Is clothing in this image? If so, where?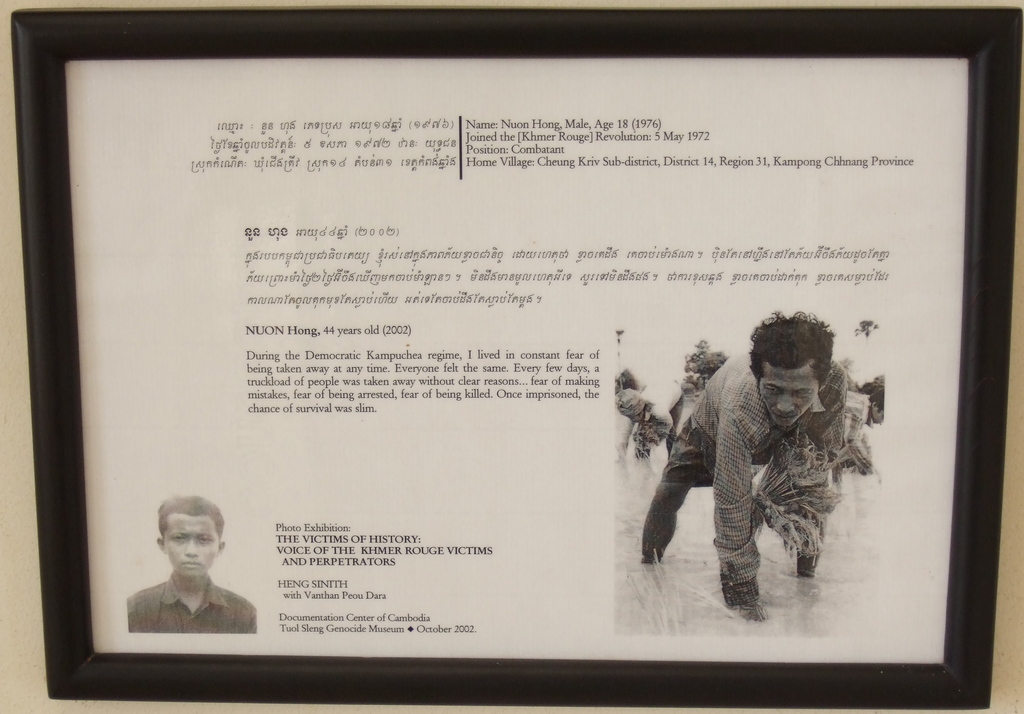
Yes, at <box>616,386,668,451</box>.
